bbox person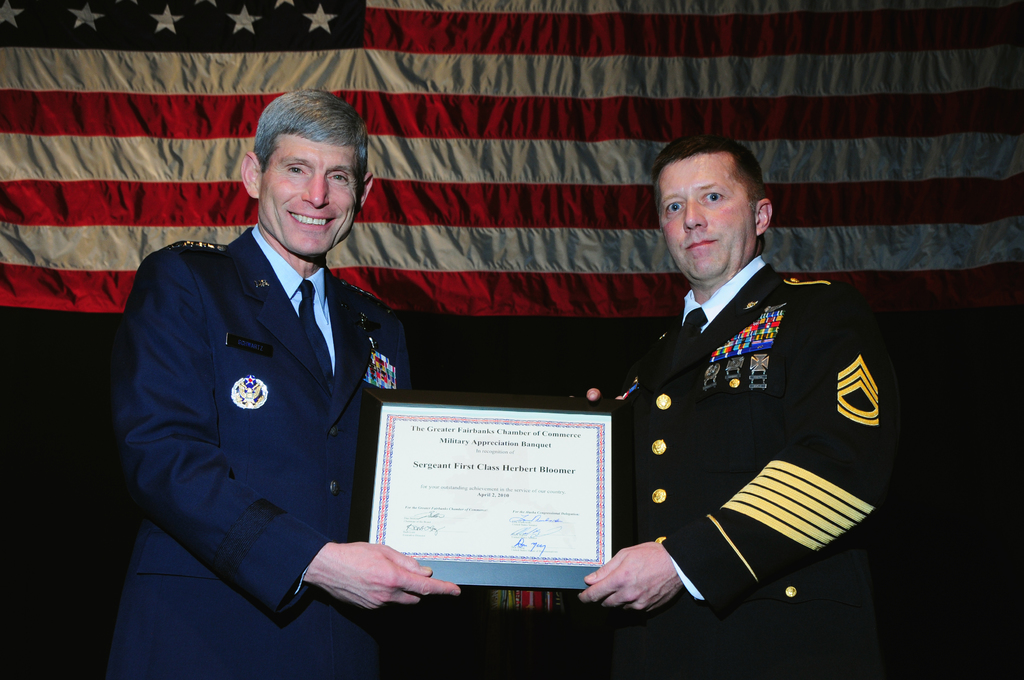
<box>559,117,904,679</box>
